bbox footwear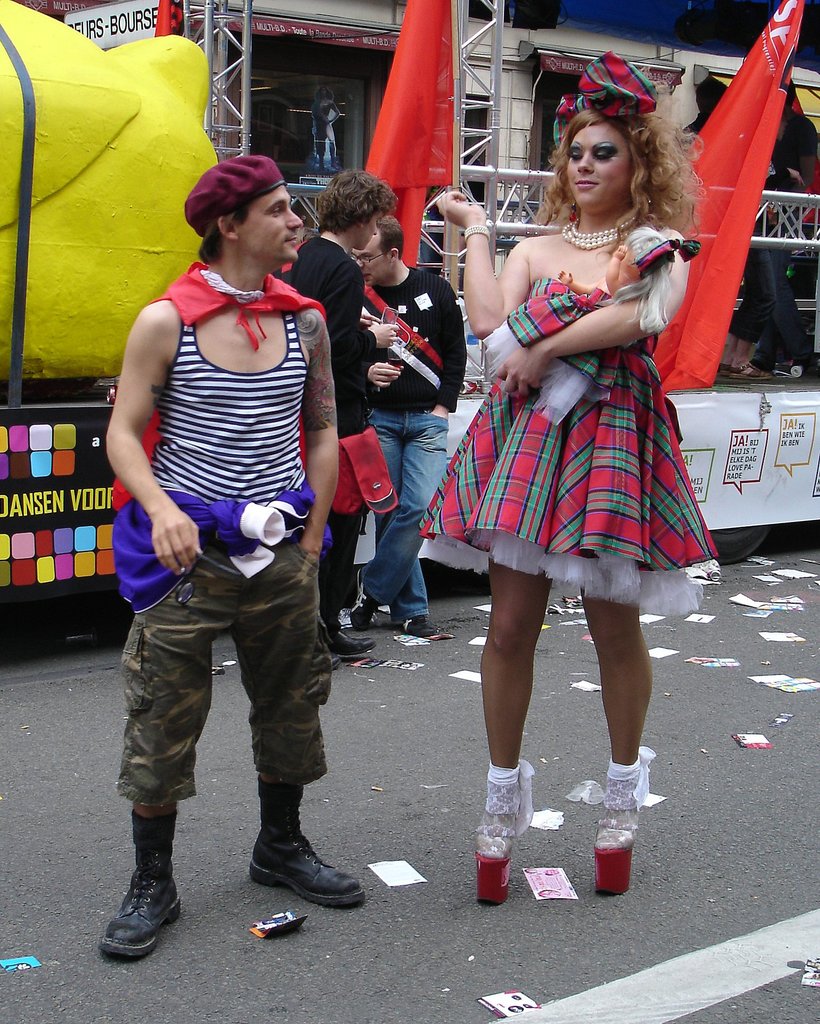
box(595, 745, 658, 895)
